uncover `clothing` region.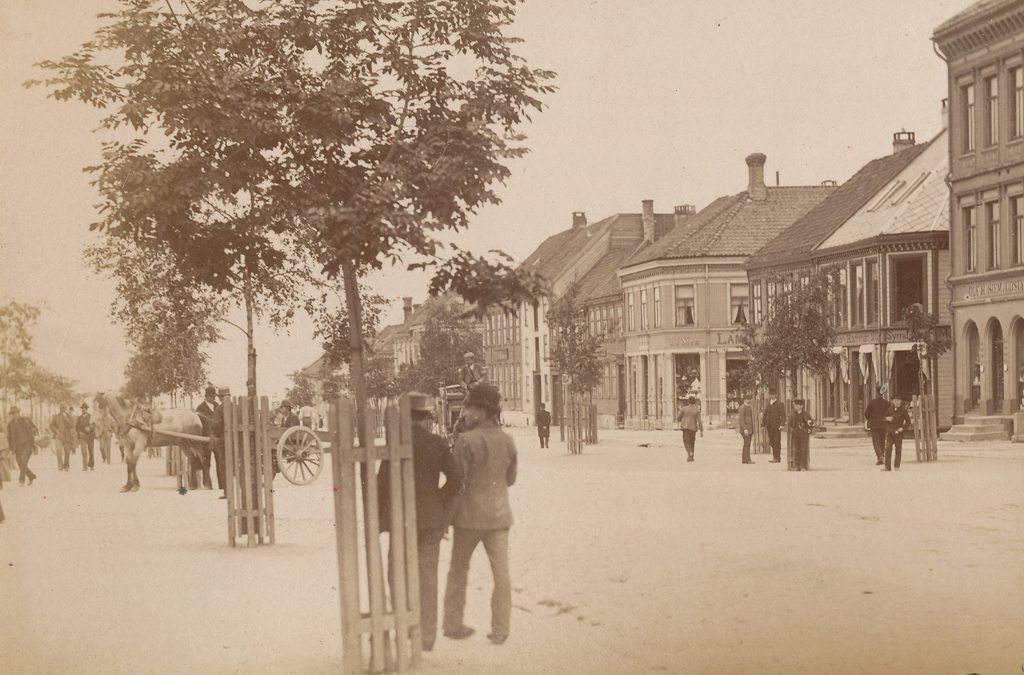
Uncovered: crop(676, 404, 708, 454).
